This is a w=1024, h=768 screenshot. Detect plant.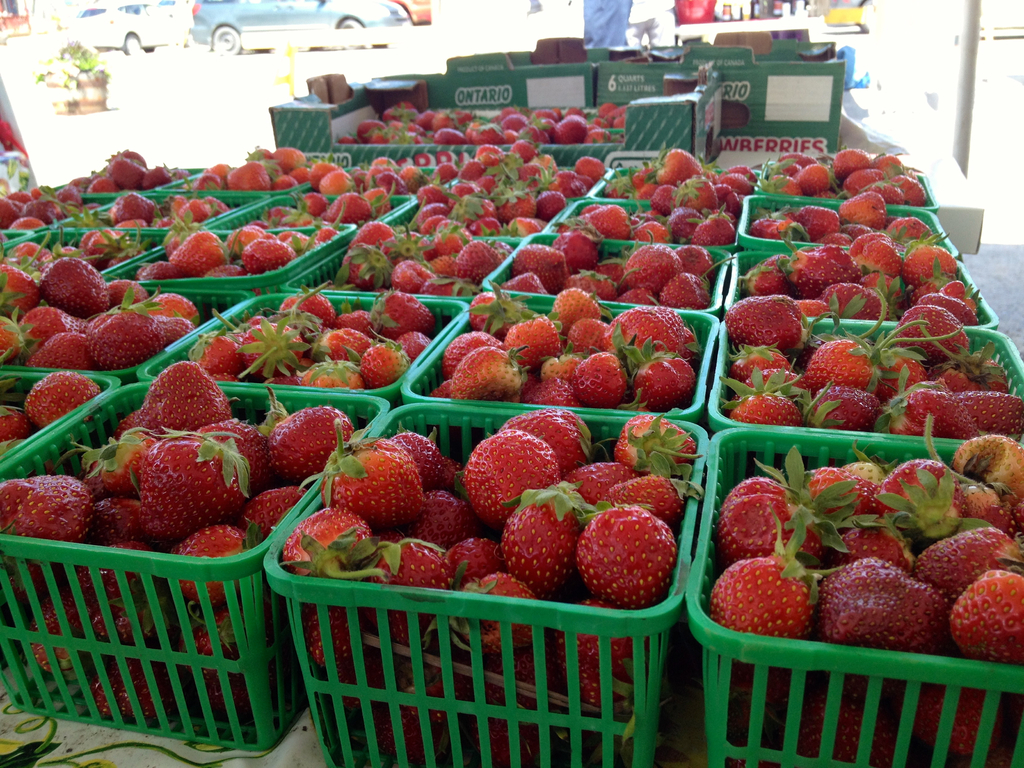
[x1=33, y1=29, x2=95, y2=99].
